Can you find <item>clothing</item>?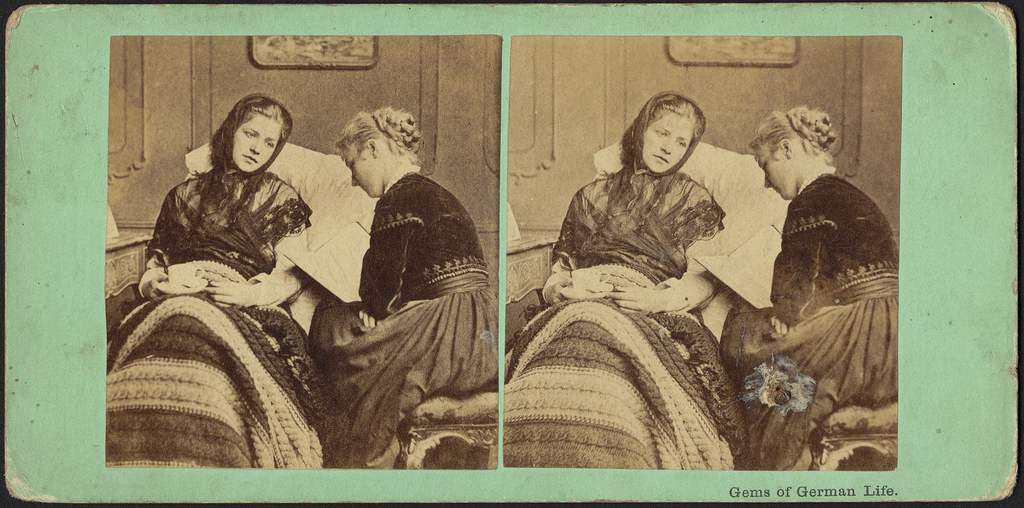
Yes, bounding box: [x1=546, y1=160, x2=730, y2=305].
